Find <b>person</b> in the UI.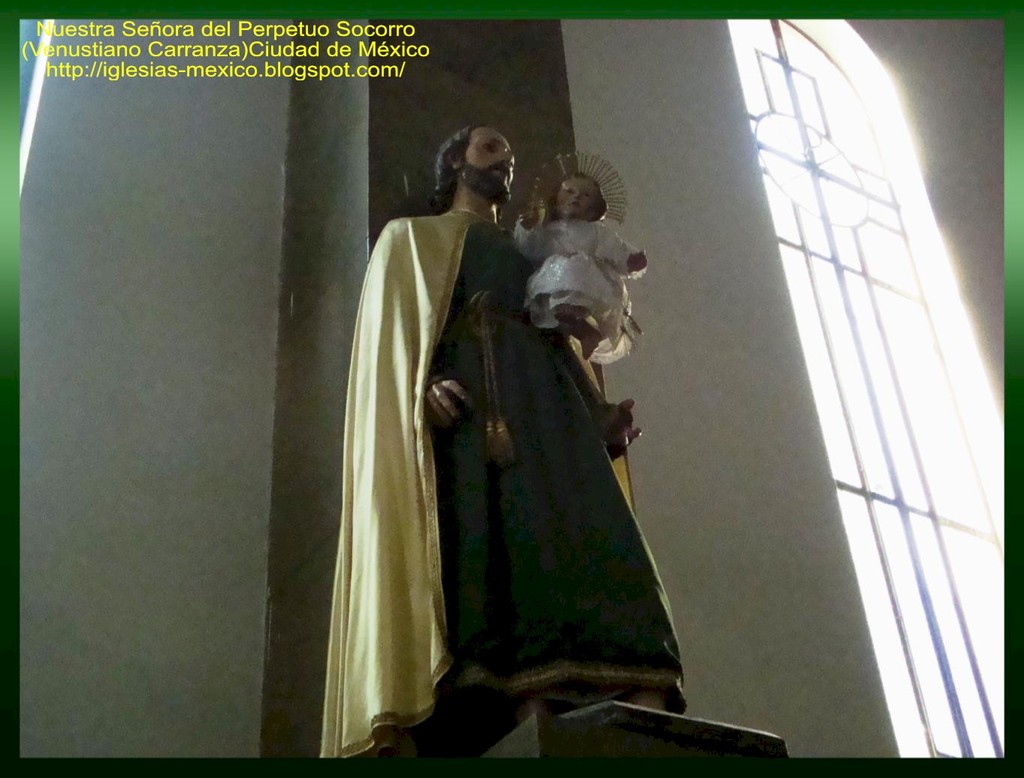
UI element at select_region(359, 137, 655, 758).
